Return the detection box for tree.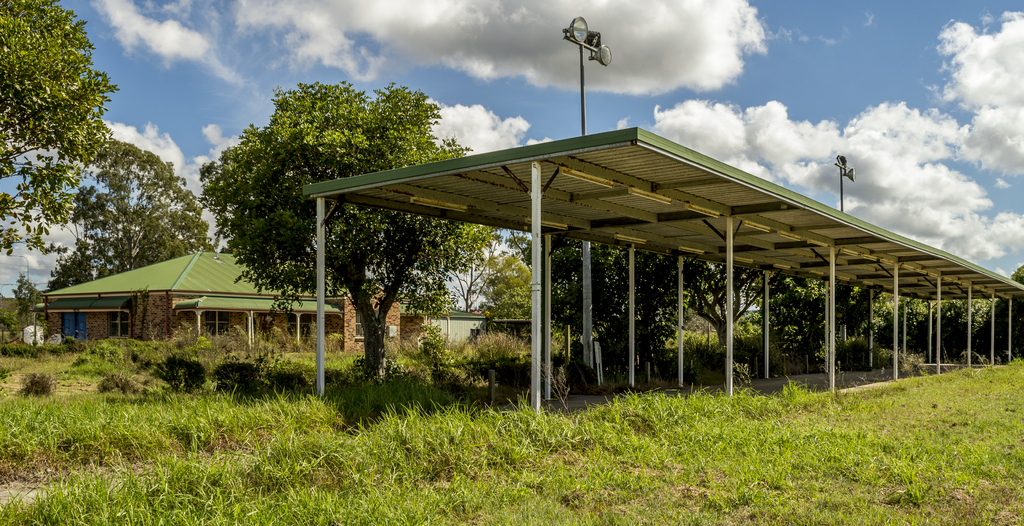
l=47, t=137, r=215, b=297.
